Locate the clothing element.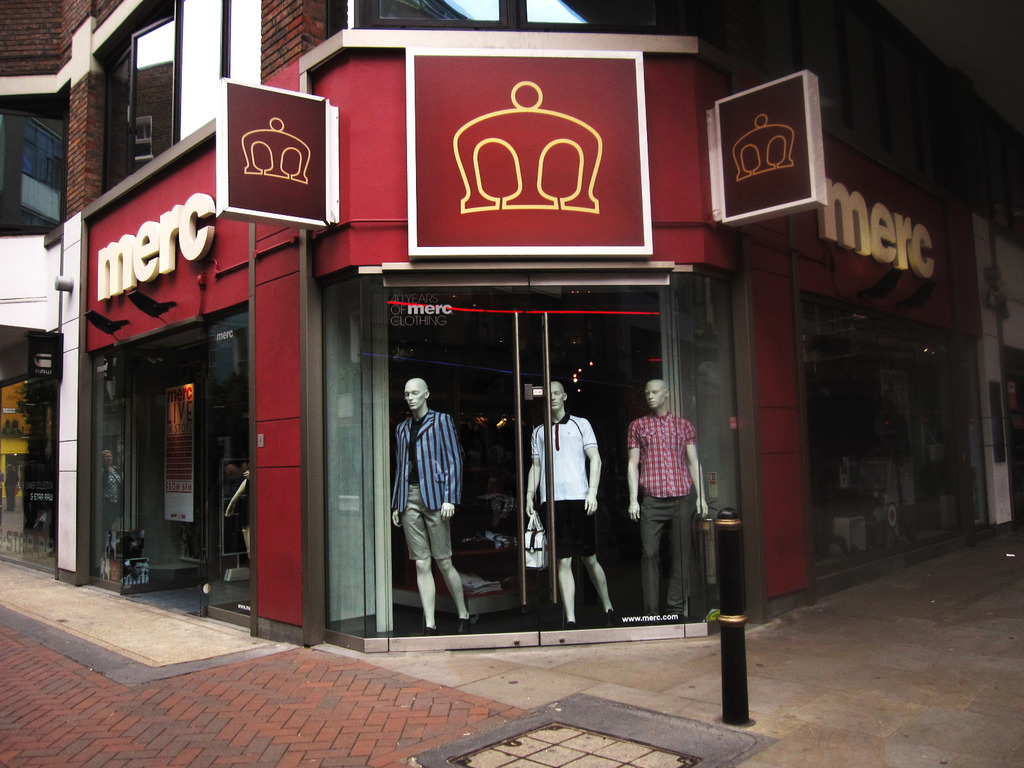
Element bbox: left=394, top=408, right=468, bottom=562.
